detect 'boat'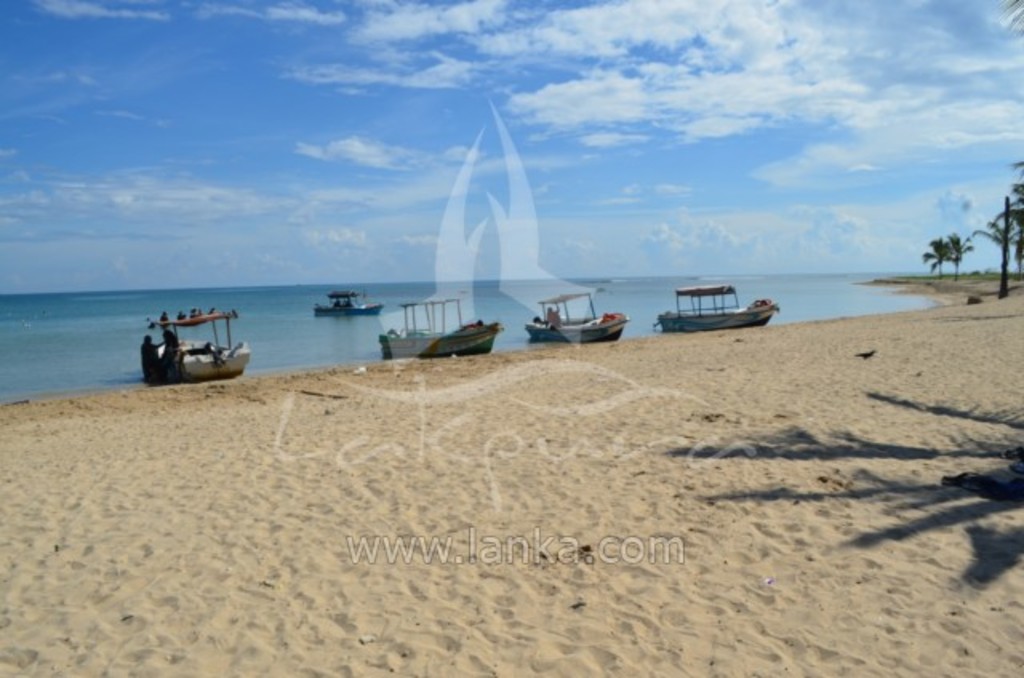
bbox(382, 297, 502, 358)
